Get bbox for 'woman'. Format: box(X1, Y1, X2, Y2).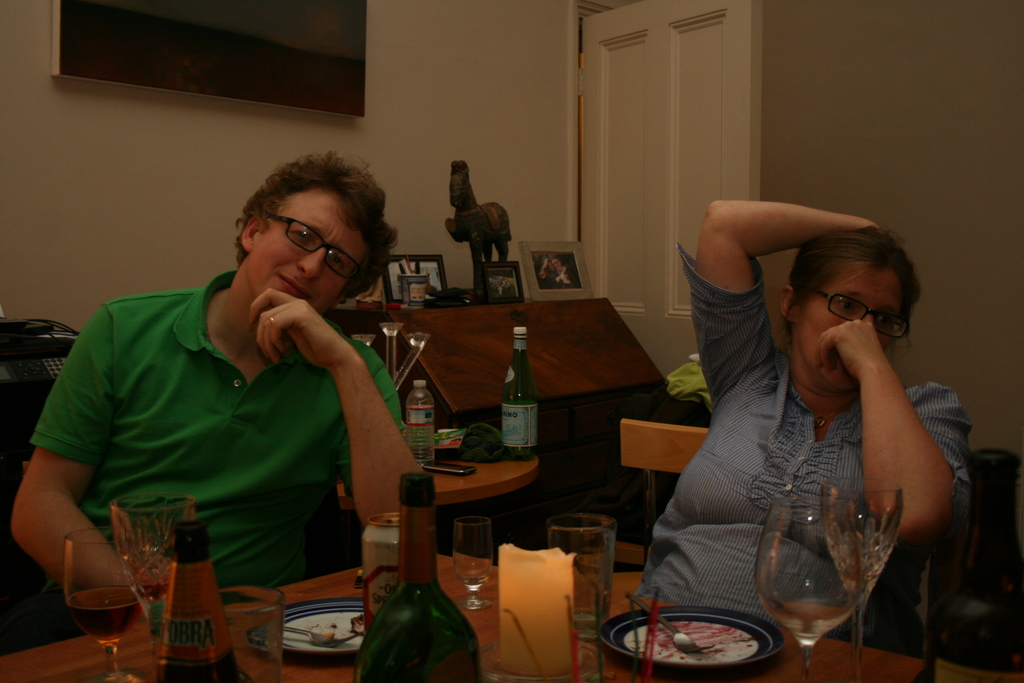
box(644, 199, 972, 600).
